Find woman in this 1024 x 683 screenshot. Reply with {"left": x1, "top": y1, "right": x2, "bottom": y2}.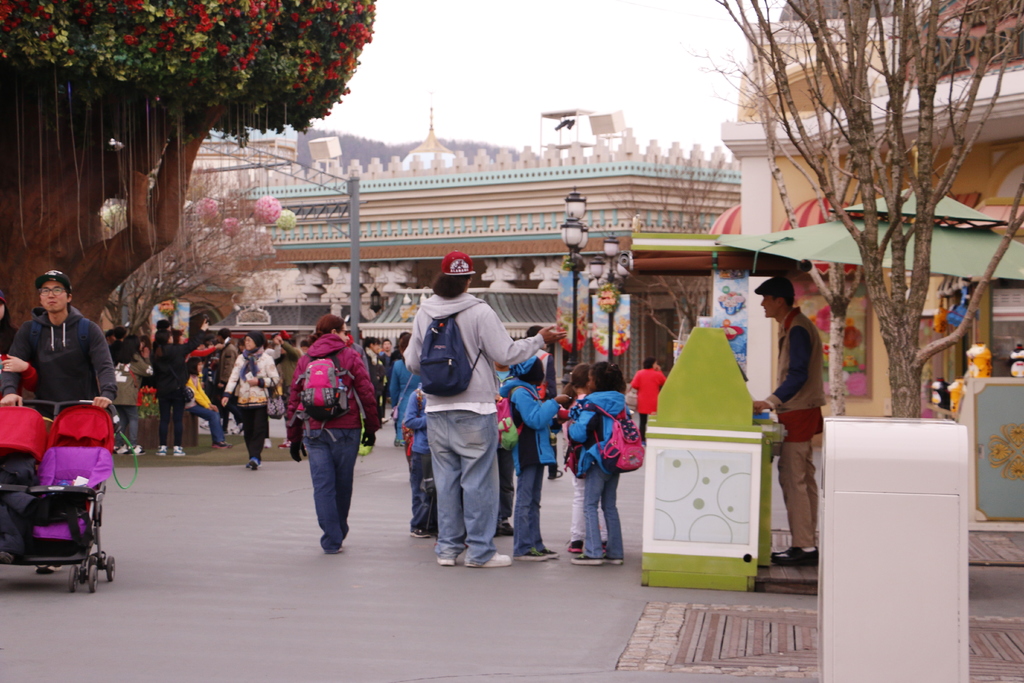
{"left": 388, "top": 338, "right": 425, "bottom": 435}.
